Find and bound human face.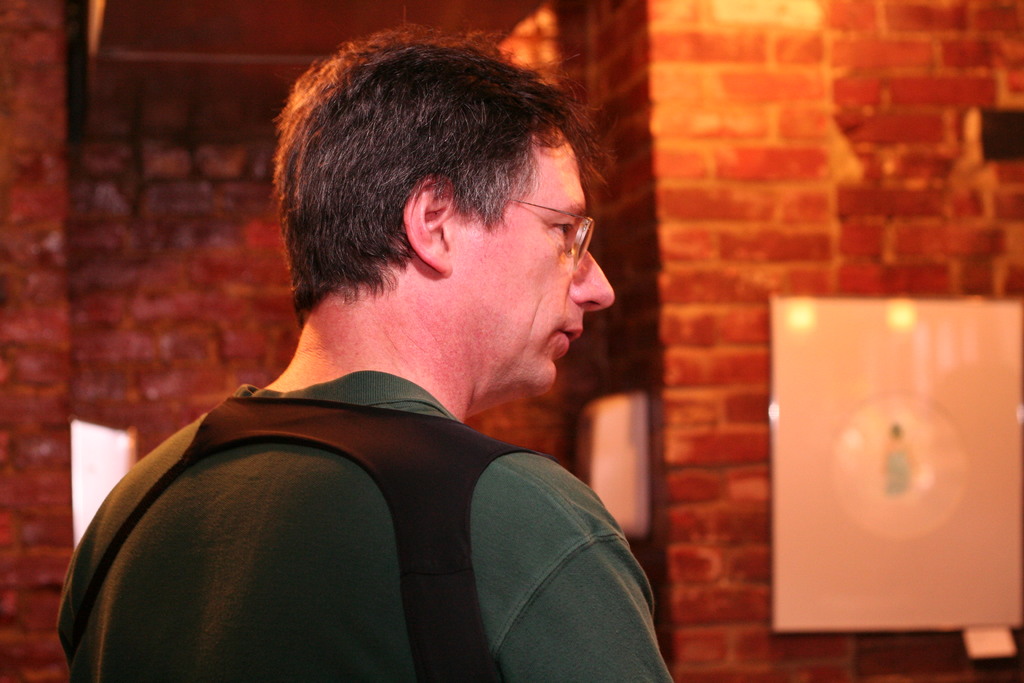
Bound: bbox=[458, 140, 615, 390].
